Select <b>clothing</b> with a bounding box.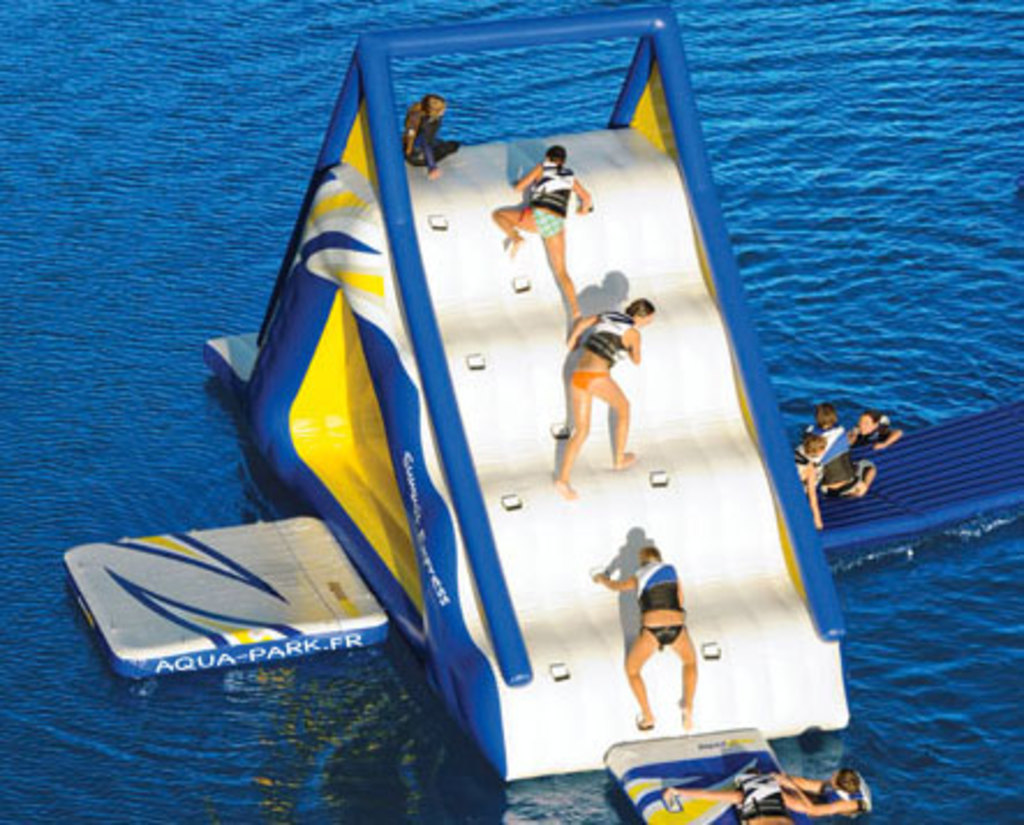
region(821, 776, 867, 823).
